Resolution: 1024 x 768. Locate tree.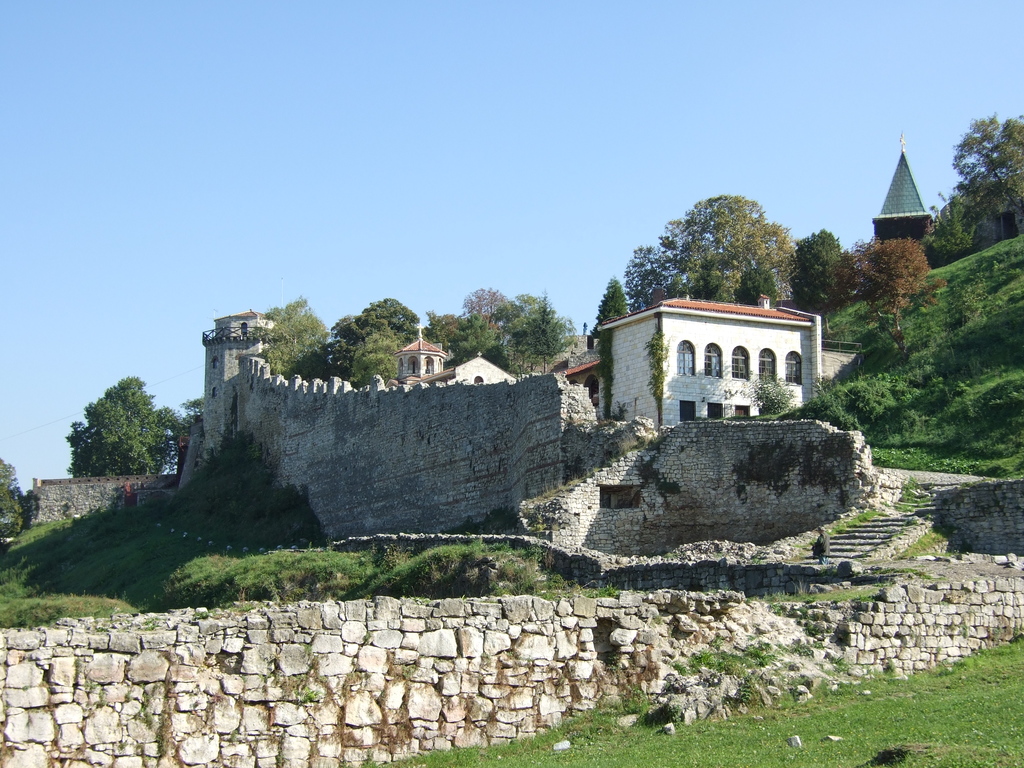
[x1=954, y1=109, x2=1023, y2=234].
